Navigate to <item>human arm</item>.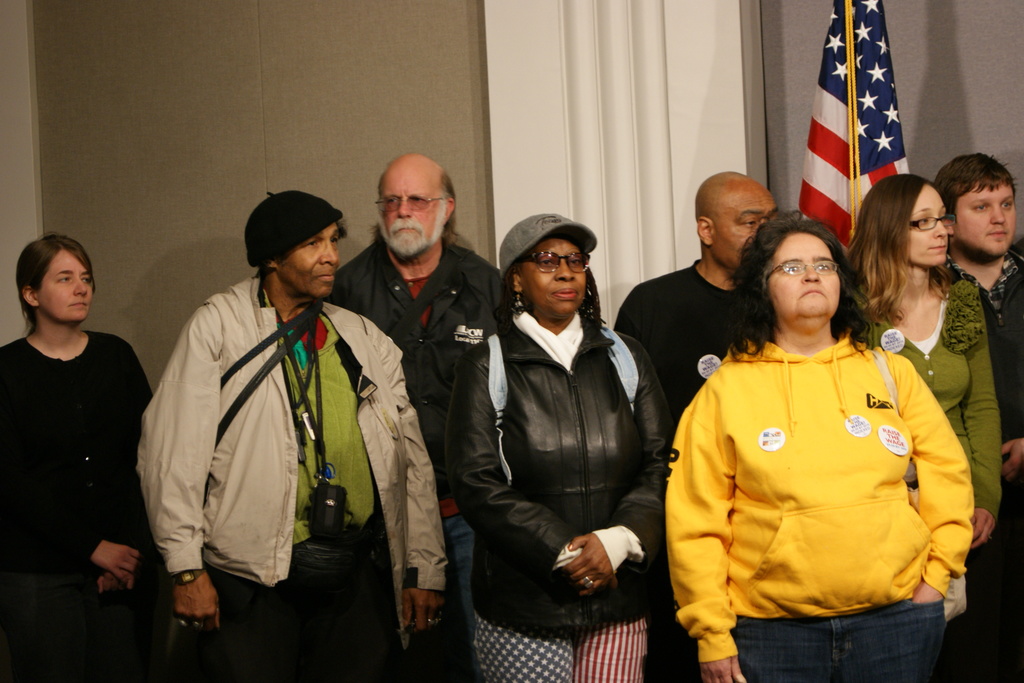
Navigation target: crop(90, 570, 124, 597).
